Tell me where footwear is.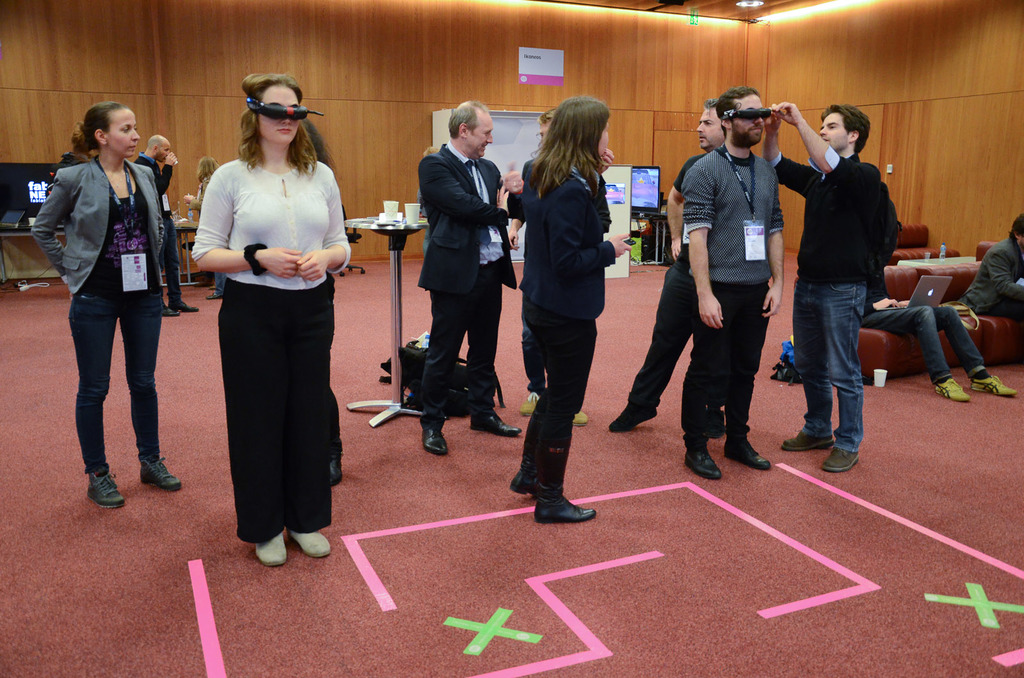
footwear is at 609,406,657,436.
